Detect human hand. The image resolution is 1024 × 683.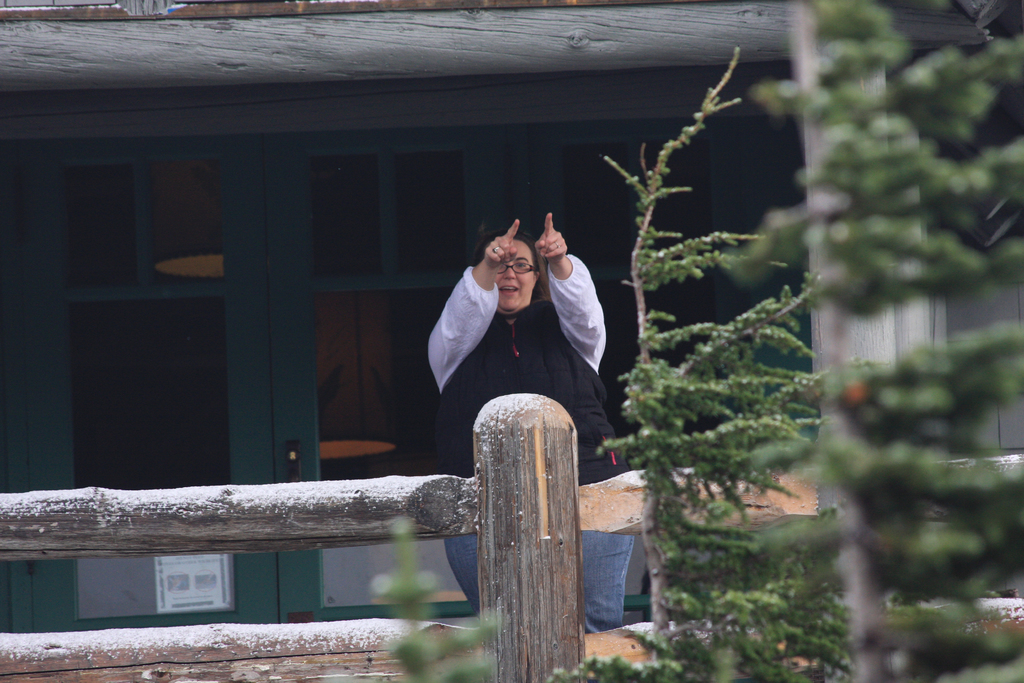
bbox(481, 219, 522, 268).
